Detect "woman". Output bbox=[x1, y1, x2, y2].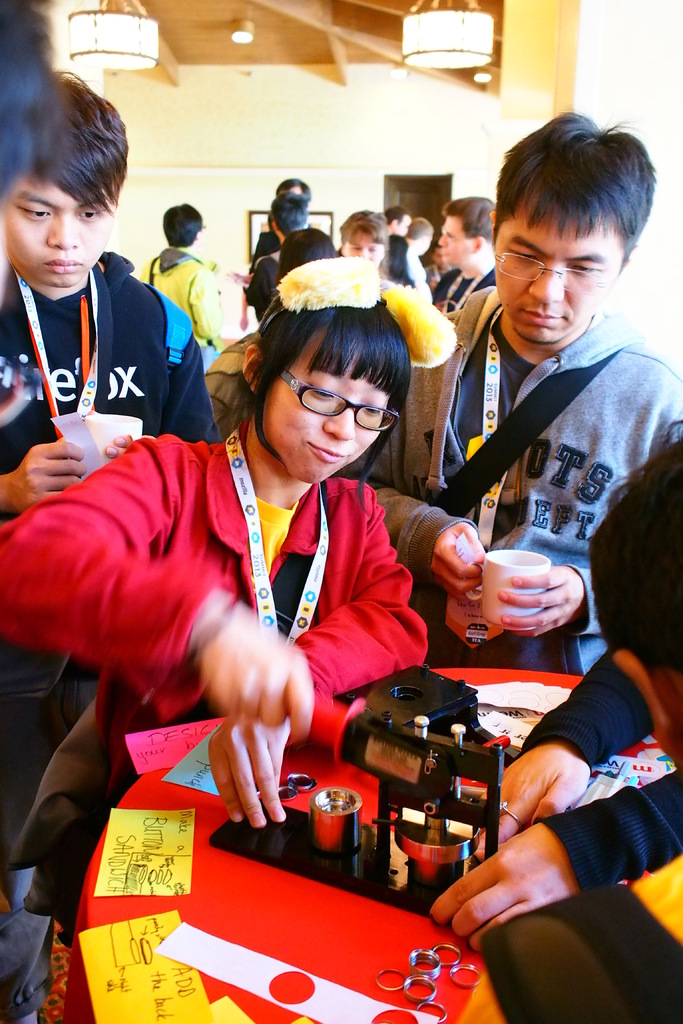
bbox=[61, 191, 473, 932].
